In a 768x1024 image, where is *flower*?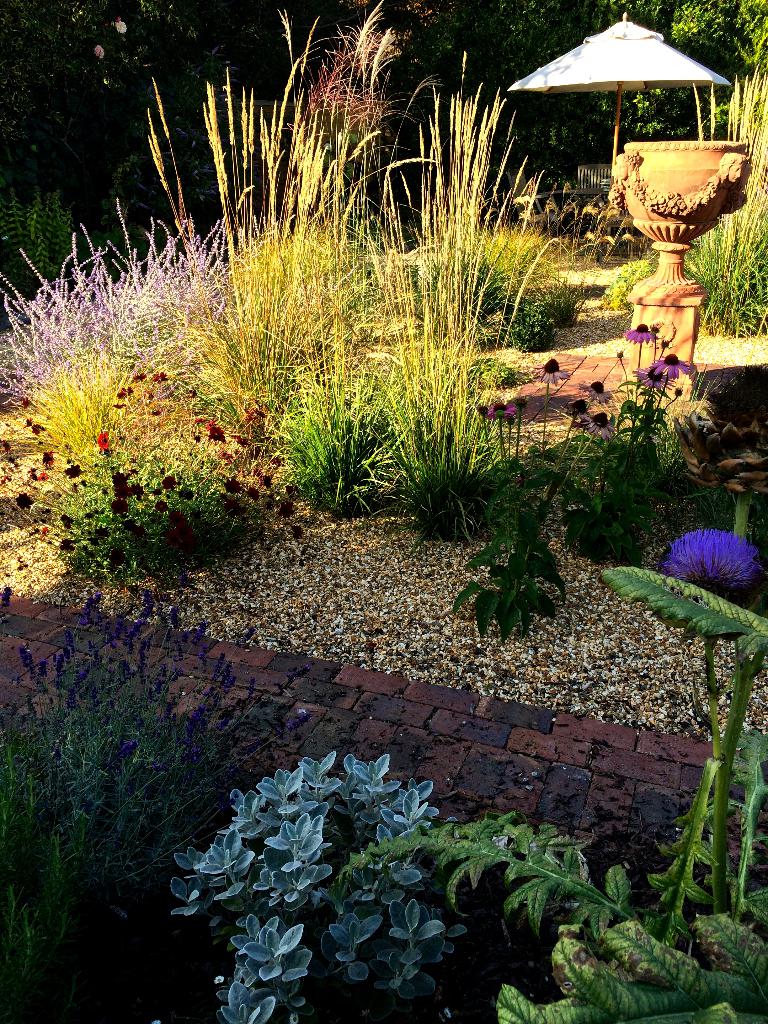
l=668, t=507, r=751, b=604.
